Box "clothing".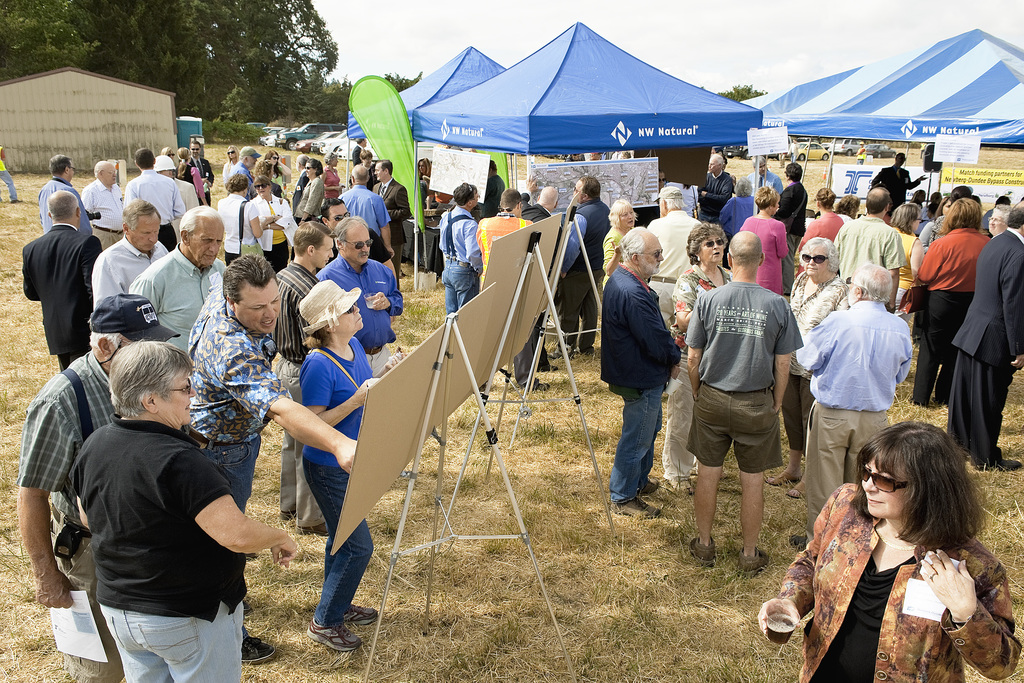
(left=597, top=225, right=627, bottom=284).
